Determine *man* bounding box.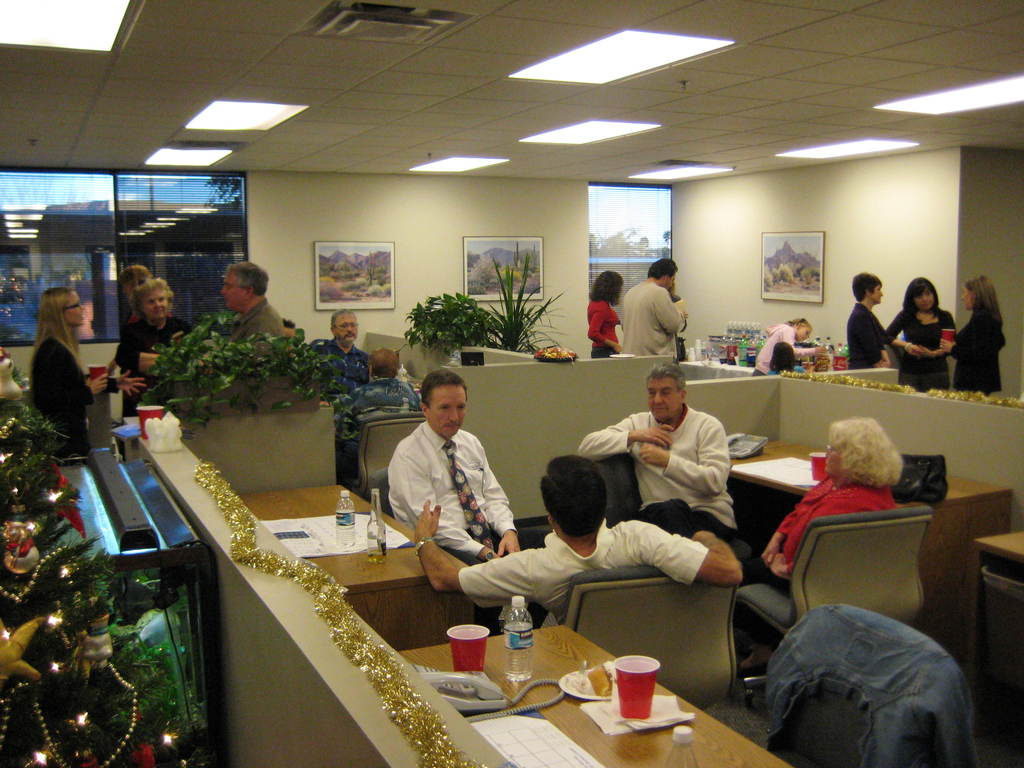
Determined: detection(411, 450, 739, 628).
